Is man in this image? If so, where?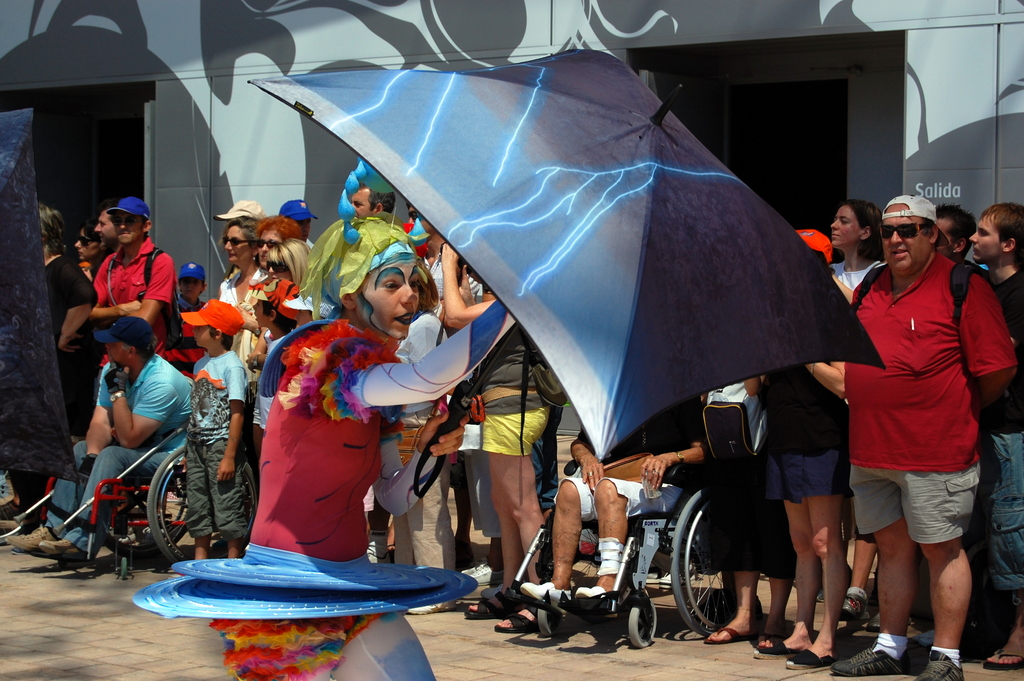
Yes, at [left=336, top=181, right=388, bottom=230].
